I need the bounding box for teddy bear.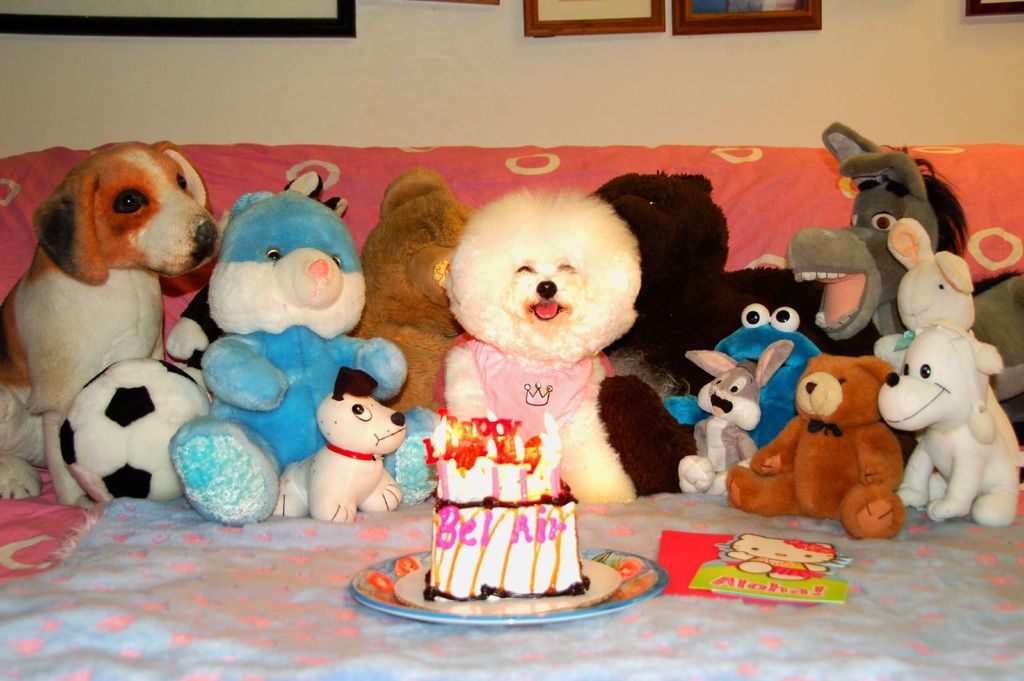
Here it is: pyautogui.locateOnScreen(725, 352, 904, 547).
